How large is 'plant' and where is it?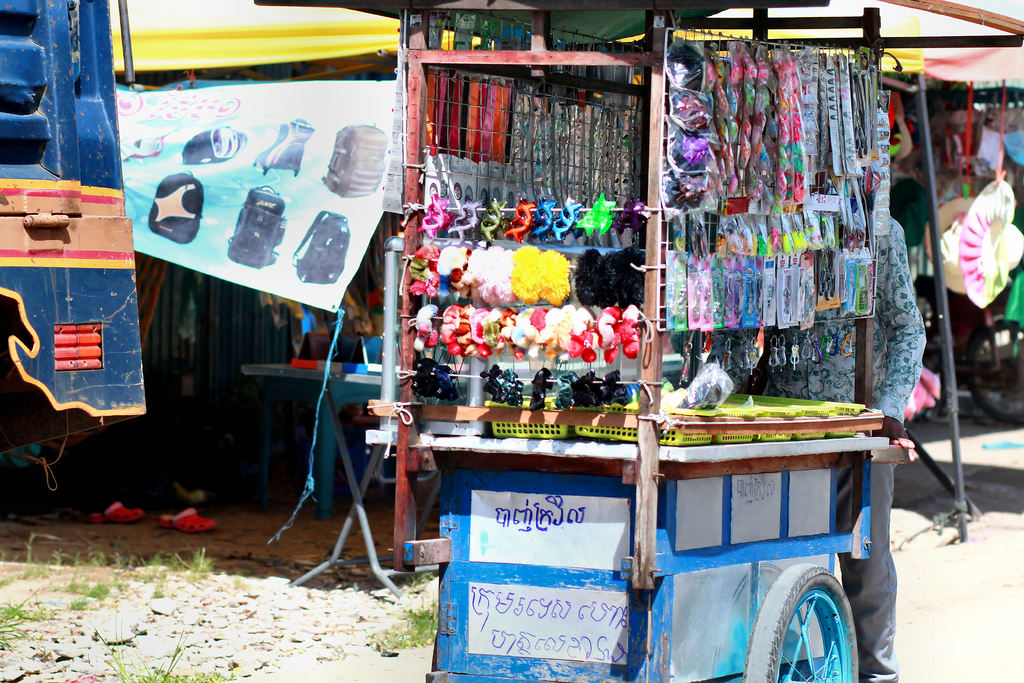
Bounding box: Rect(51, 582, 63, 593).
